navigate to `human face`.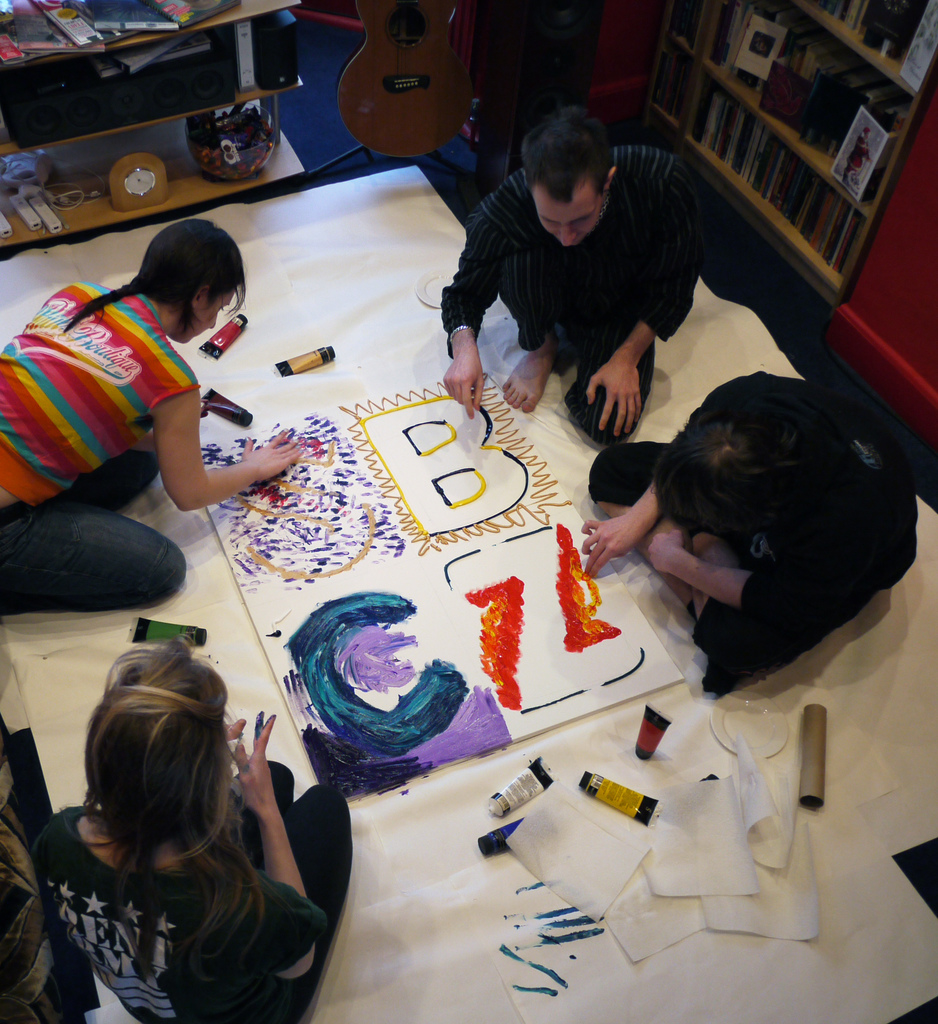
Navigation target: (x1=536, y1=186, x2=604, y2=245).
